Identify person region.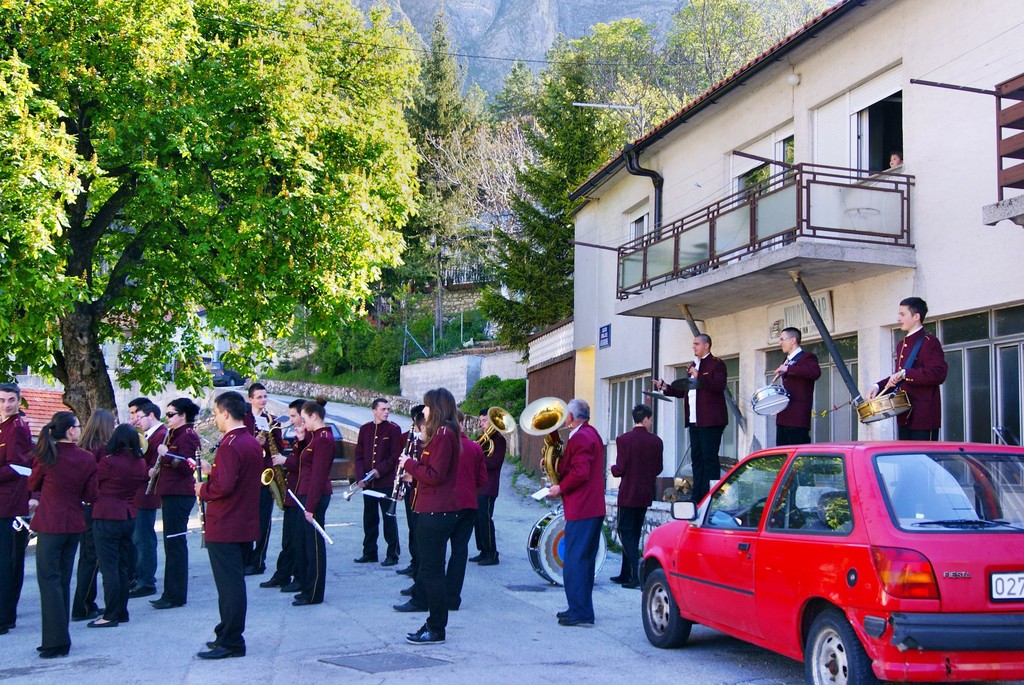
Region: pyautogui.locateOnScreen(0, 379, 205, 663).
